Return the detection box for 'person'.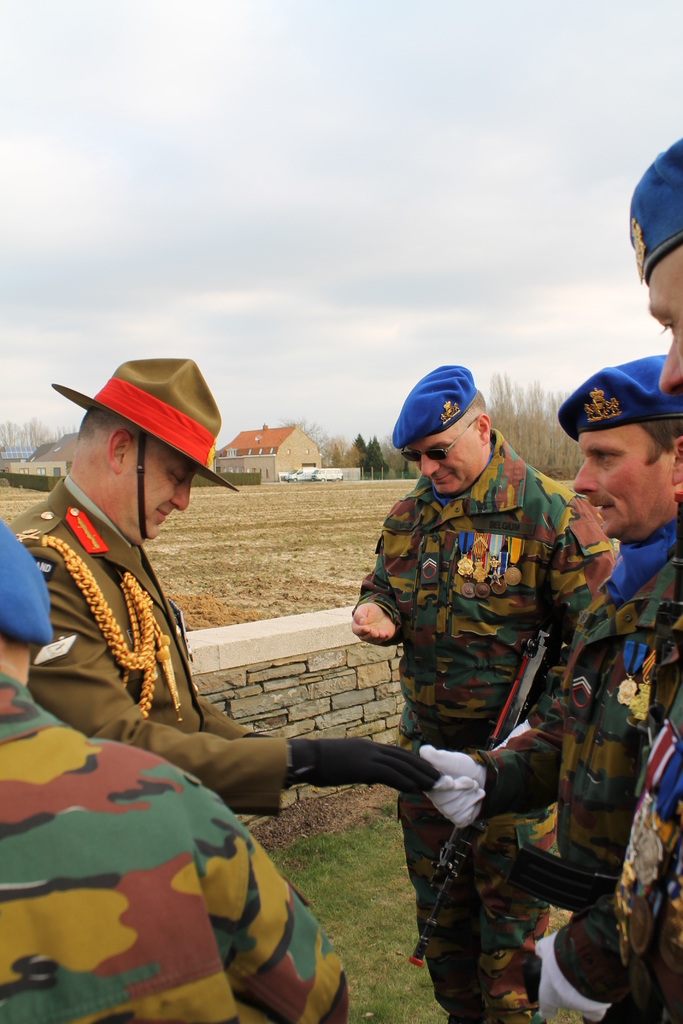
0:358:442:822.
